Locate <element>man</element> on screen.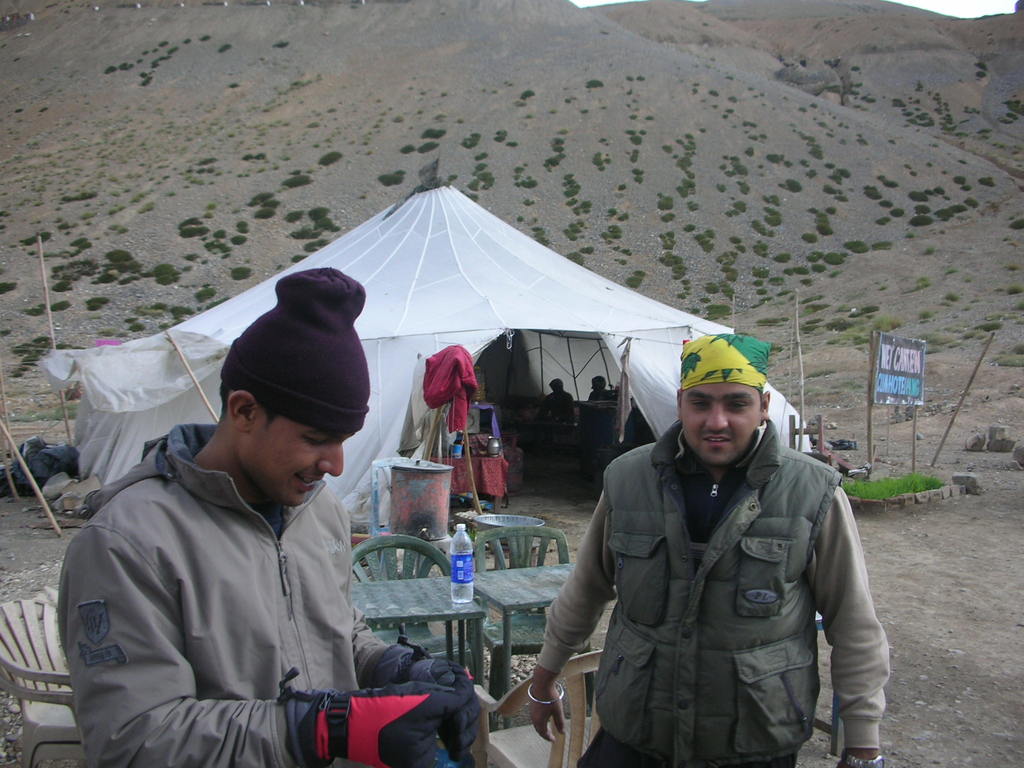
On screen at l=542, t=375, r=578, b=424.
